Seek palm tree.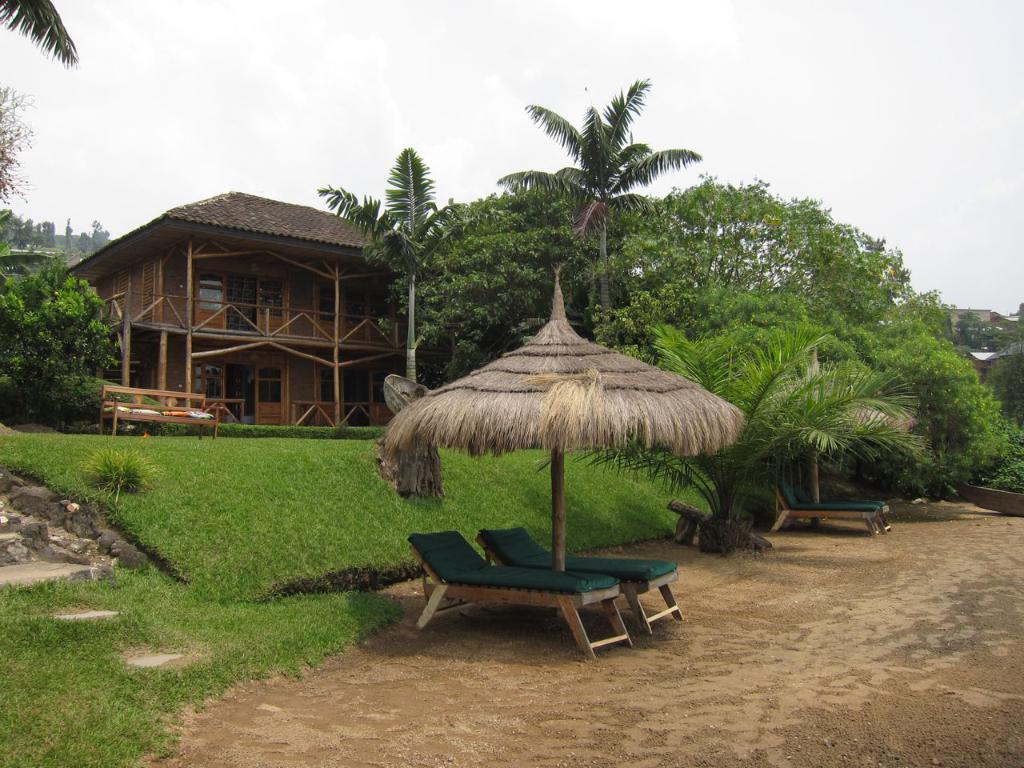
locate(334, 138, 464, 384).
